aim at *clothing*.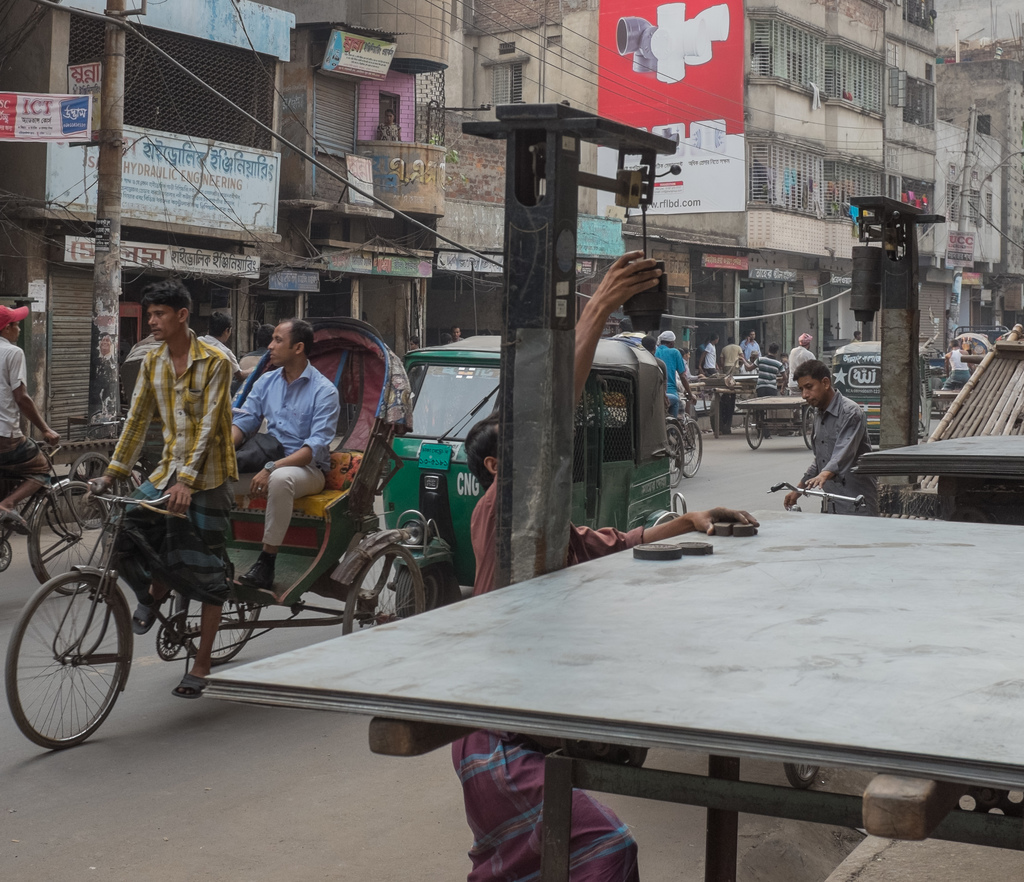
Aimed at pyautogui.locateOnScreen(792, 346, 817, 393).
